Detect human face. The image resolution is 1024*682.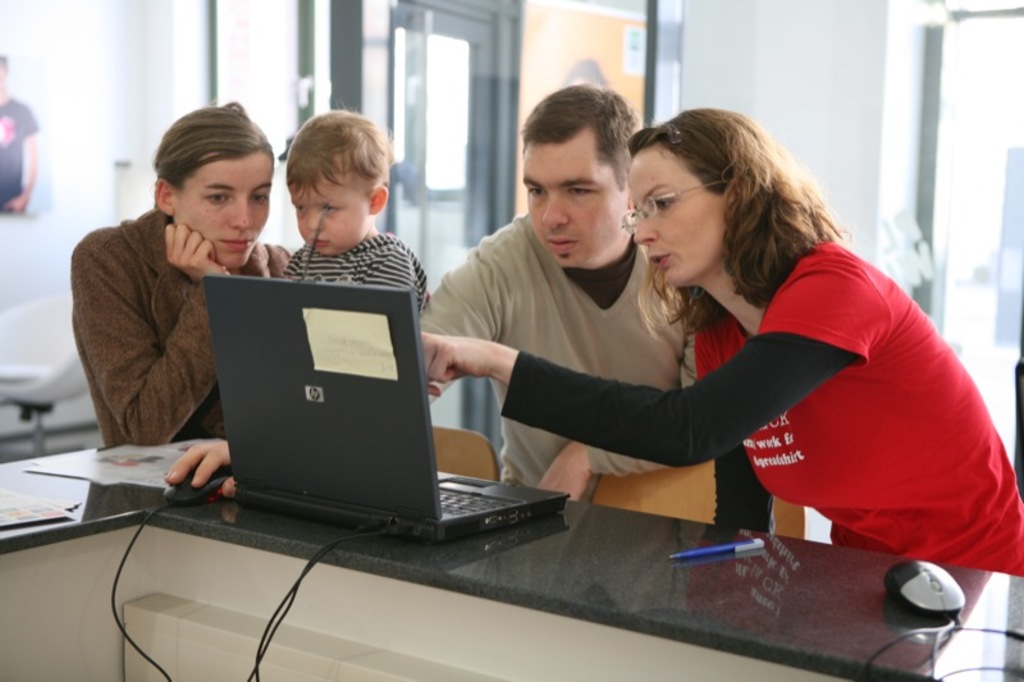
Rect(291, 169, 370, 260).
